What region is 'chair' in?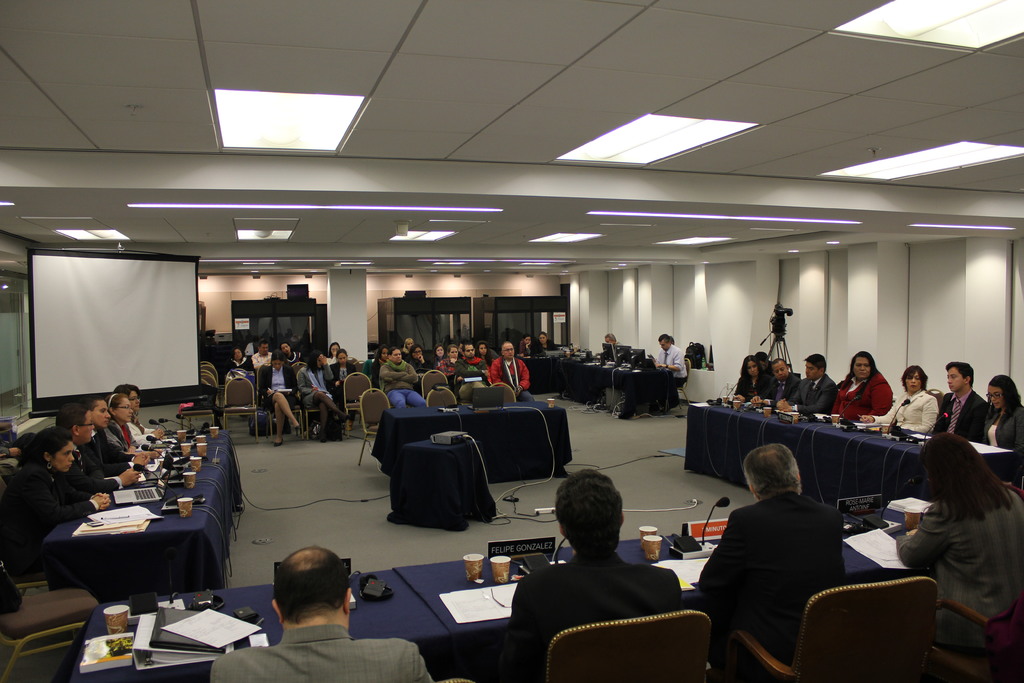
[left=355, top=388, right=395, bottom=471].
